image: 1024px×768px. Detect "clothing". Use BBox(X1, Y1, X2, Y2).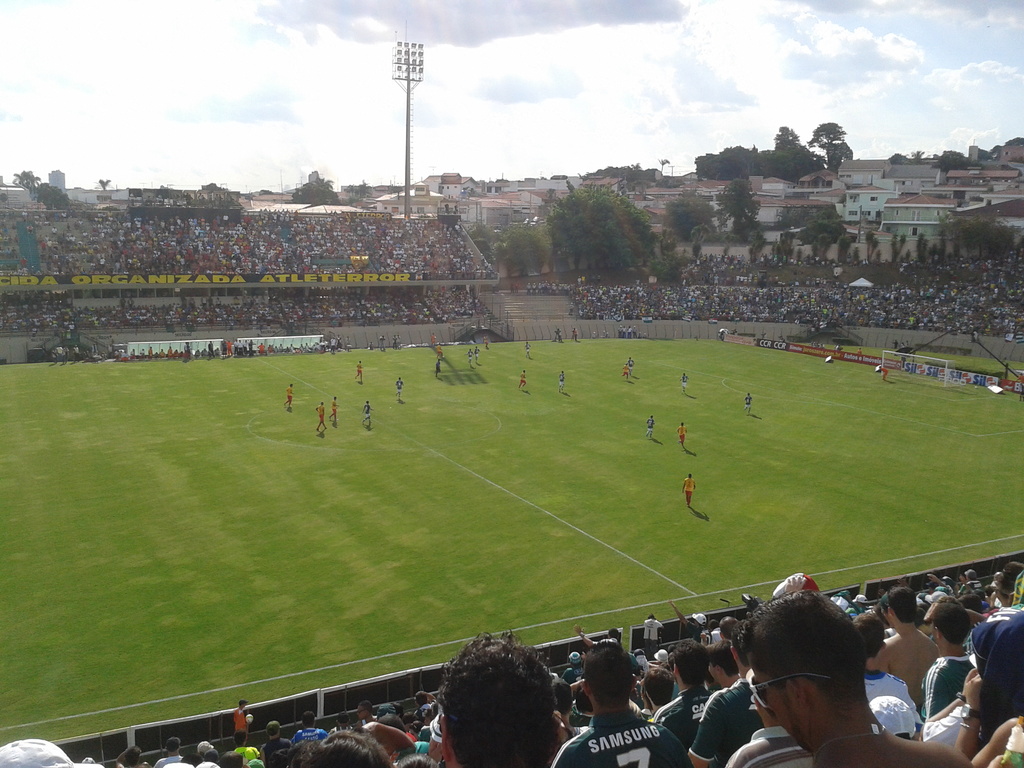
BBox(998, 600, 1023, 622).
